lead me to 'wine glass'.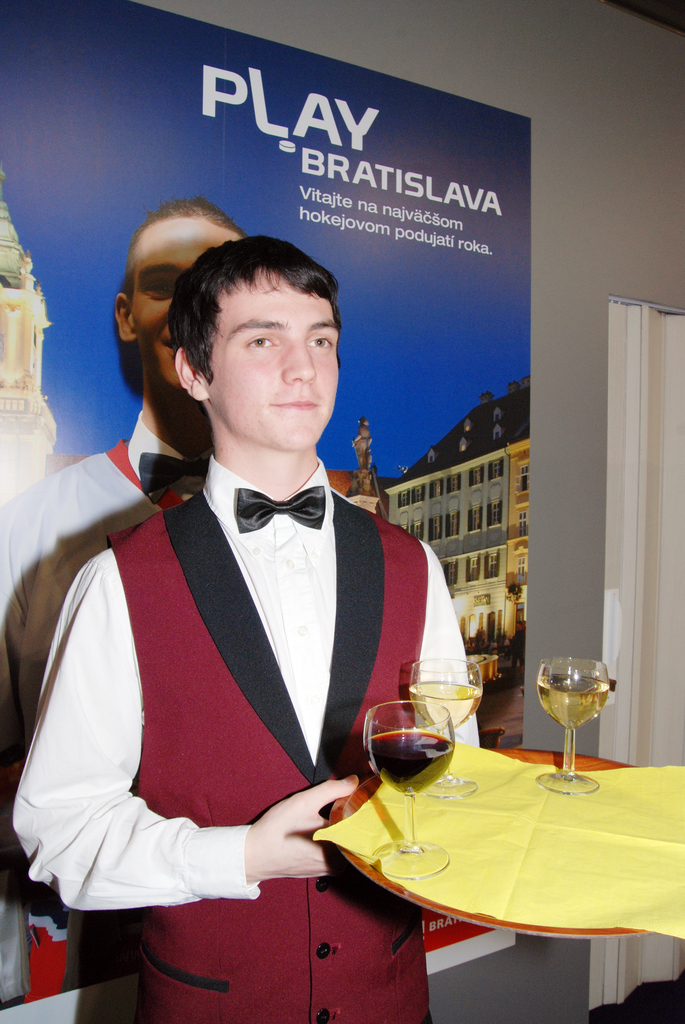
Lead to 362,698,453,878.
